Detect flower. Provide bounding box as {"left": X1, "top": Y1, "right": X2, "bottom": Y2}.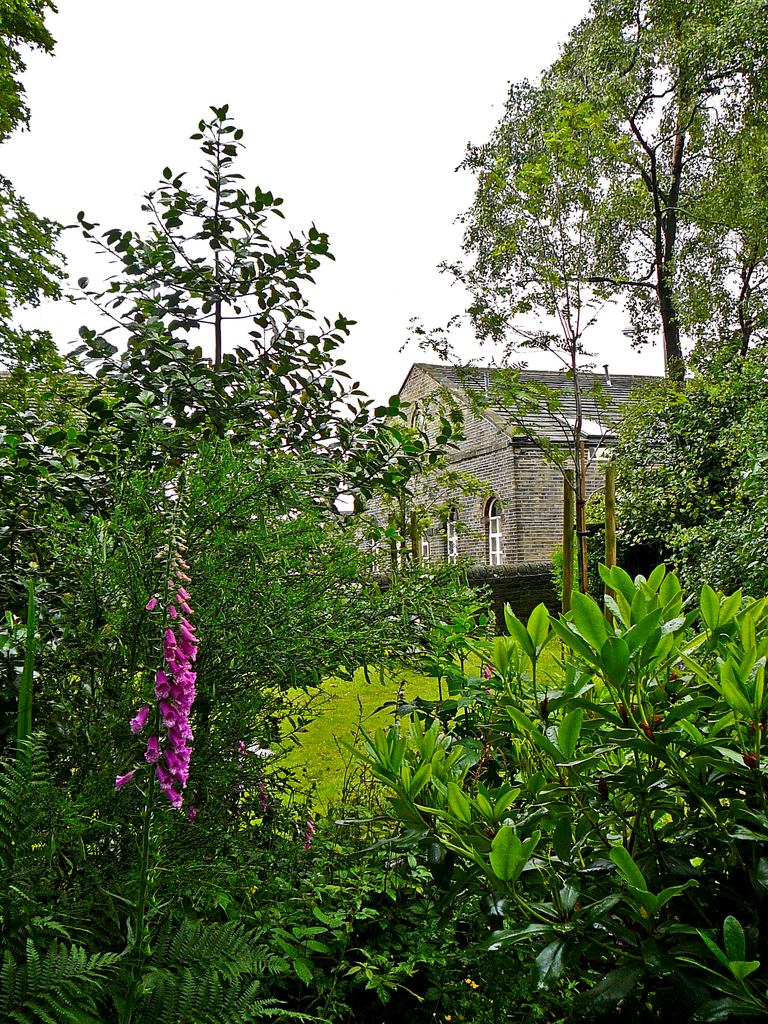
{"left": 145, "top": 741, "right": 161, "bottom": 765}.
